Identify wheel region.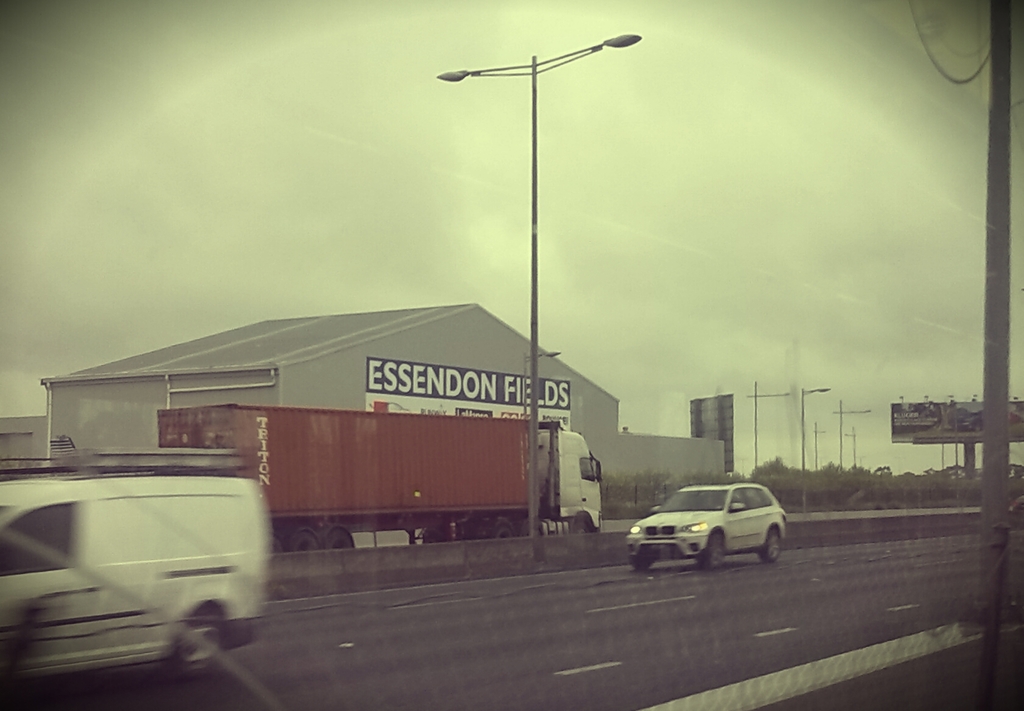
Region: box=[575, 514, 596, 533].
